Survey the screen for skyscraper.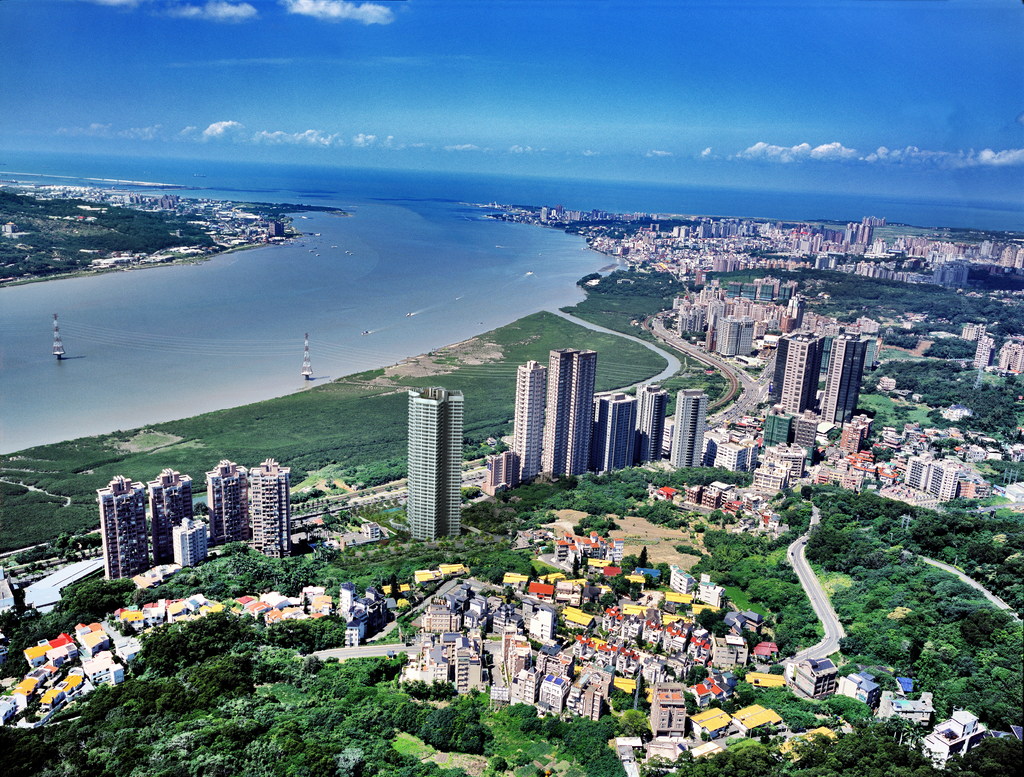
Survey found: <box>675,394,710,470</box>.
